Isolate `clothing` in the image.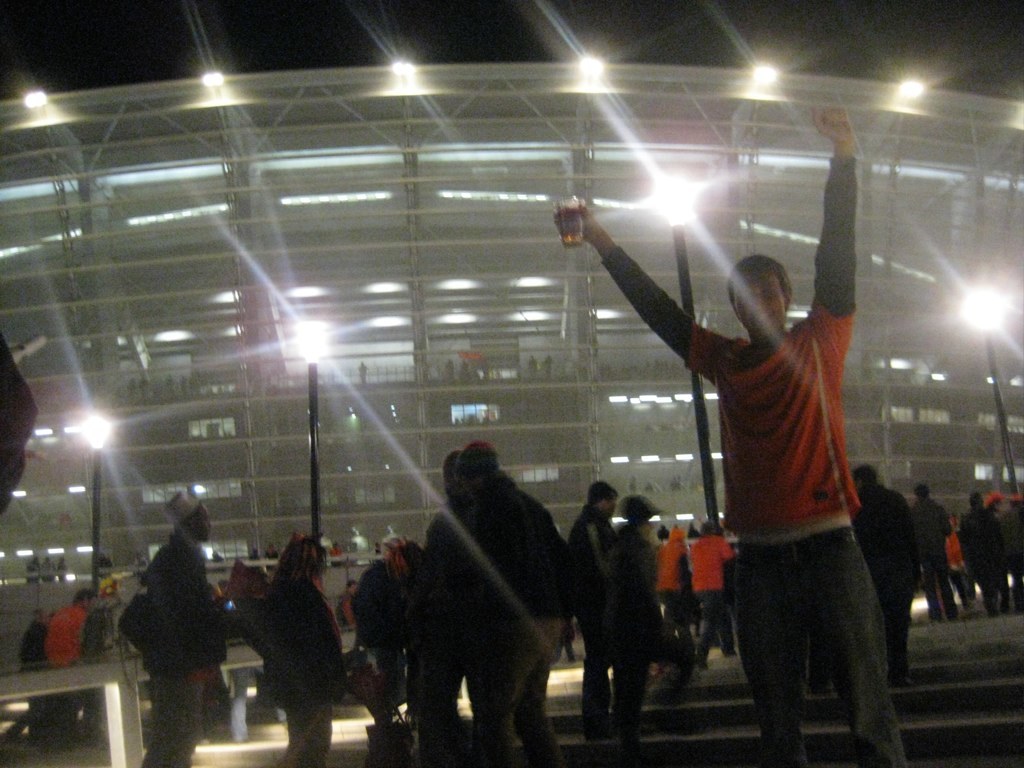
Isolated region: rect(613, 520, 690, 742).
